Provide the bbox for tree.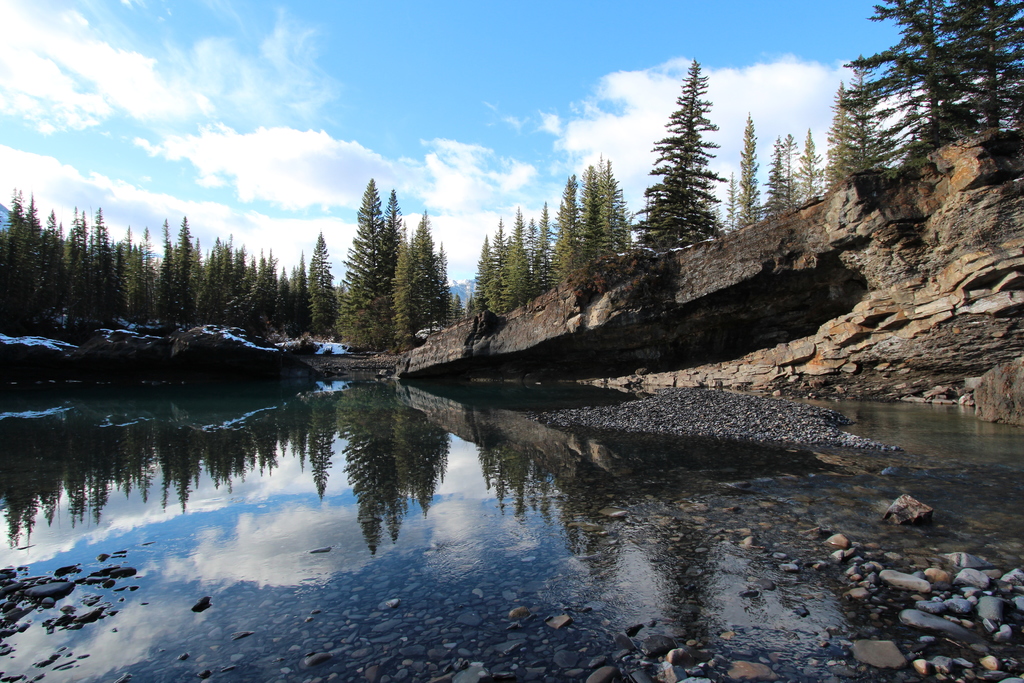
locate(636, 56, 730, 265).
